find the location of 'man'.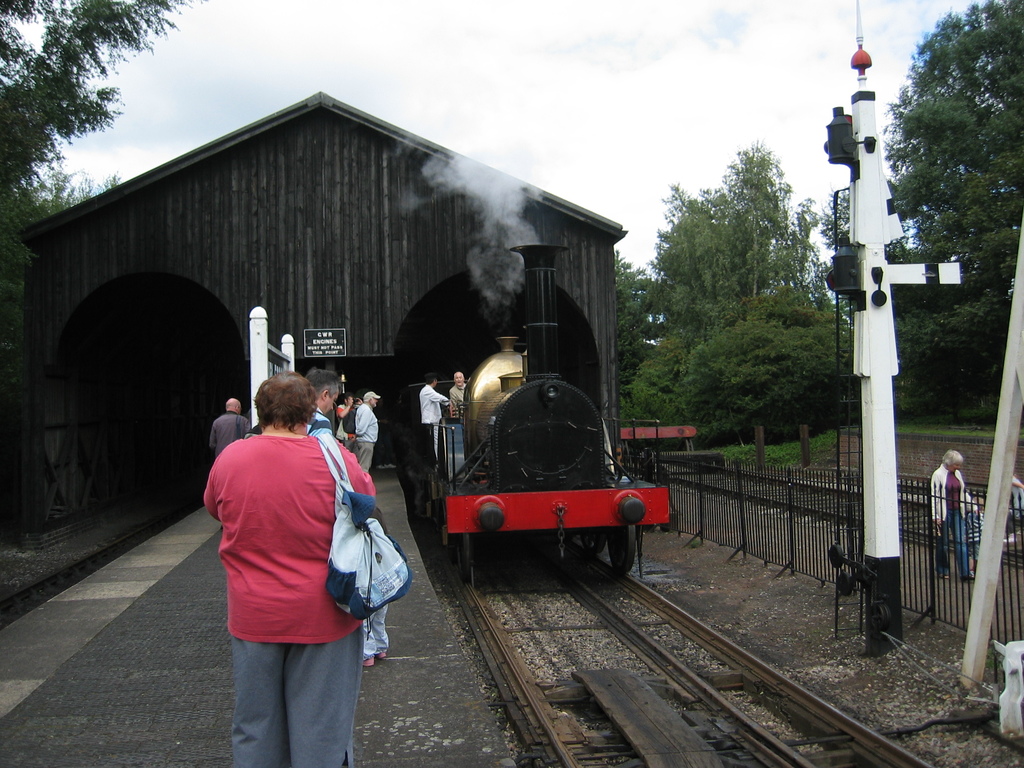
Location: locate(206, 391, 248, 455).
